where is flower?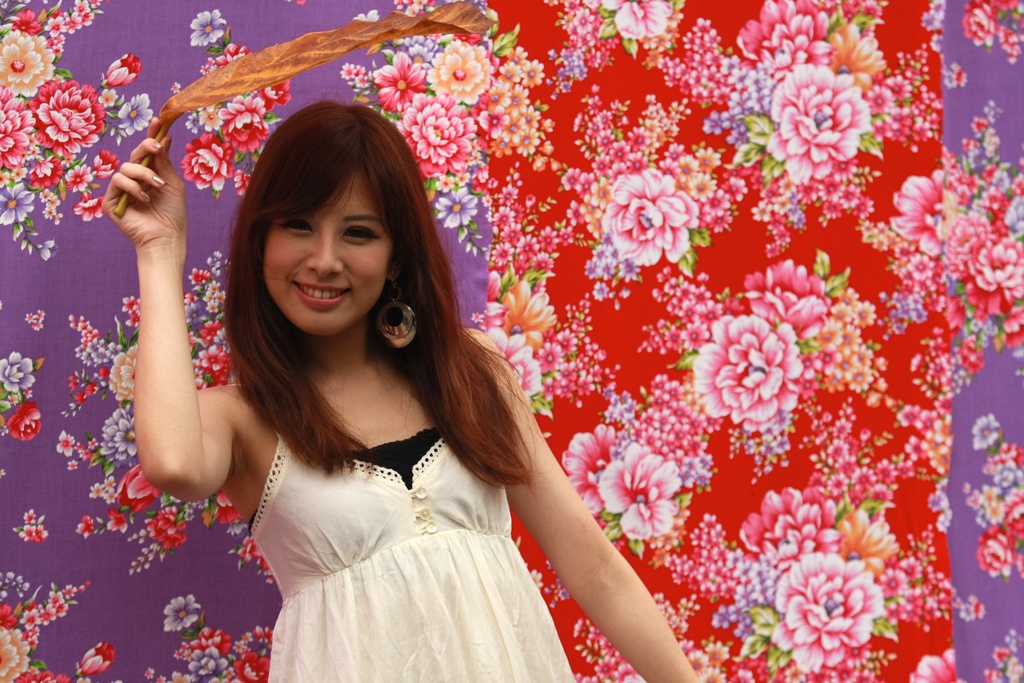
(left=836, top=666, right=861, bottom=682).
